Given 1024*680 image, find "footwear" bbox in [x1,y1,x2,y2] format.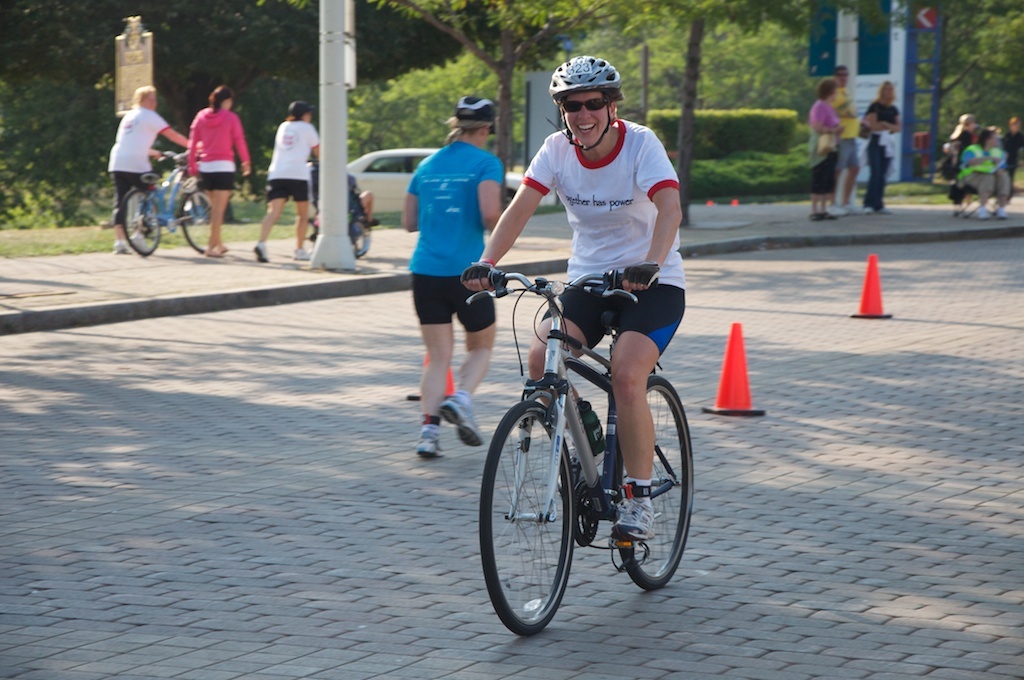
[845,206,860,214].
